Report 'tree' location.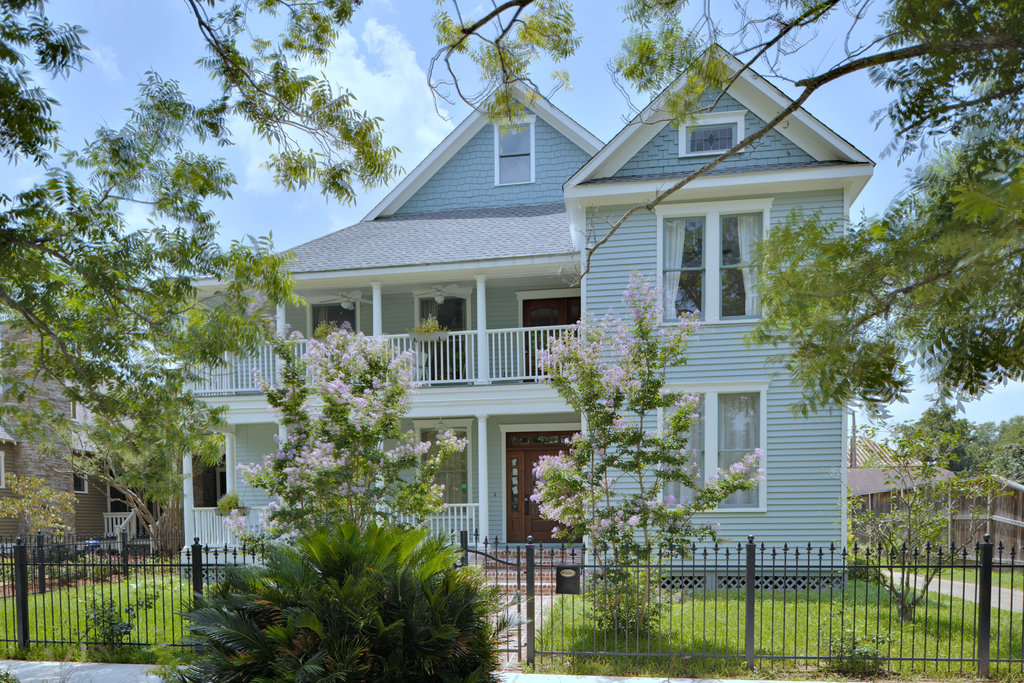
Report: <bbox>0, 473, 76, 550</bbox>.
